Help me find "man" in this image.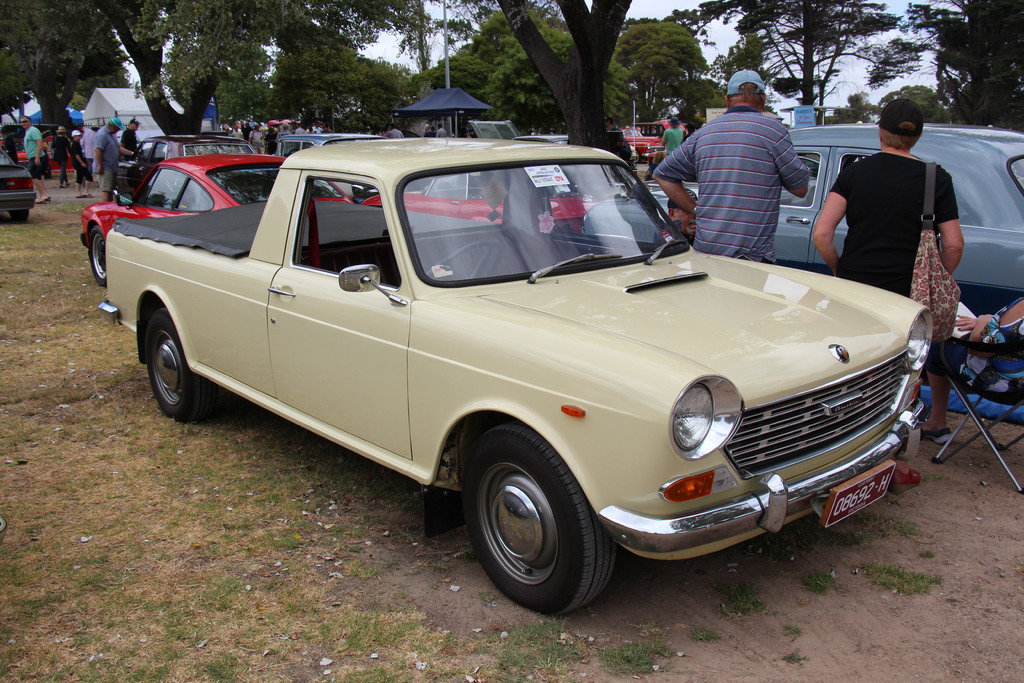
Found it: 661/116/684/156.
